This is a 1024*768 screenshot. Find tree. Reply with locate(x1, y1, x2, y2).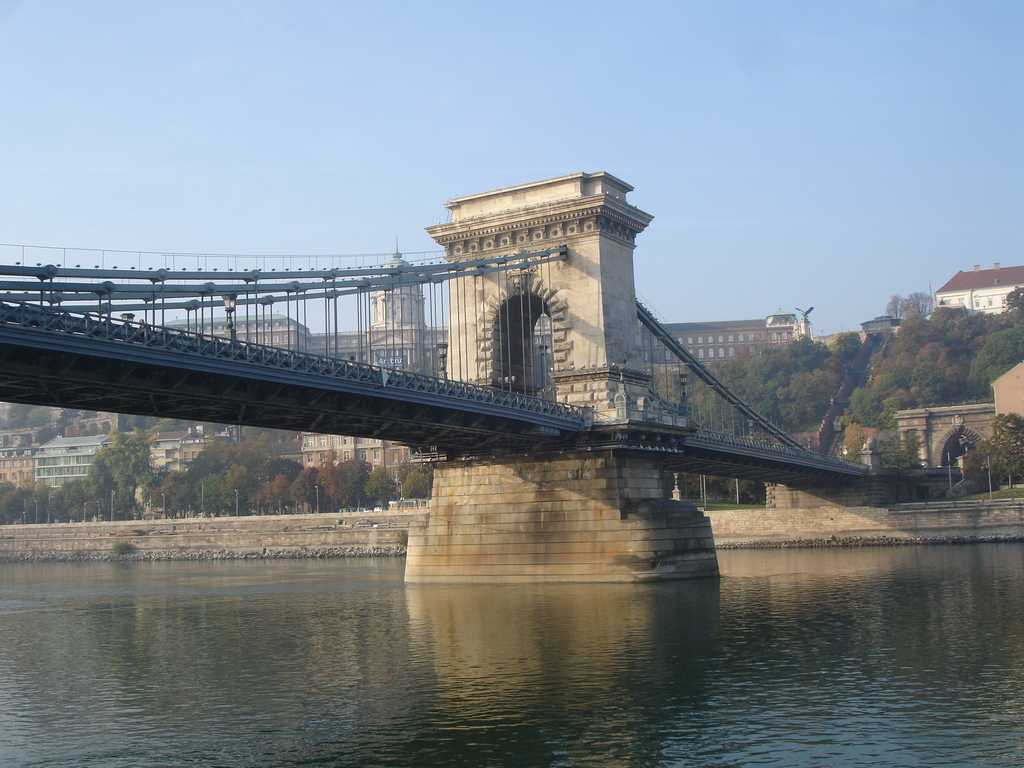
locate(20, 479, 44, 521).
